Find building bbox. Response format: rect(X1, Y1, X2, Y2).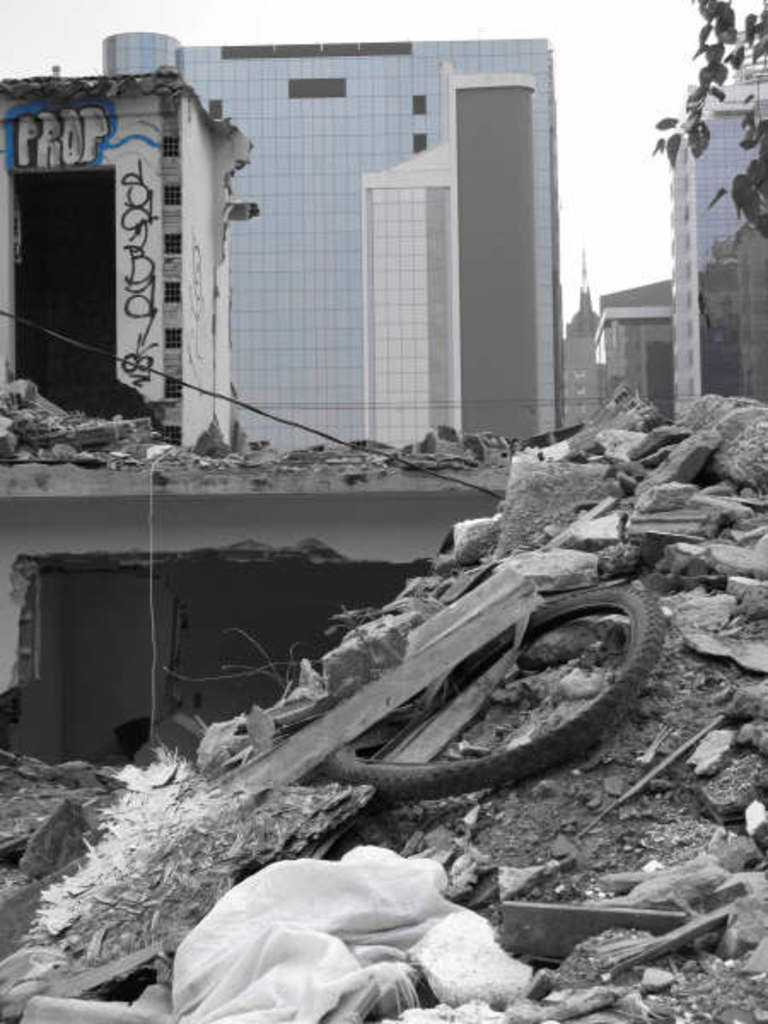
rect(601, 280, 674, 401).
